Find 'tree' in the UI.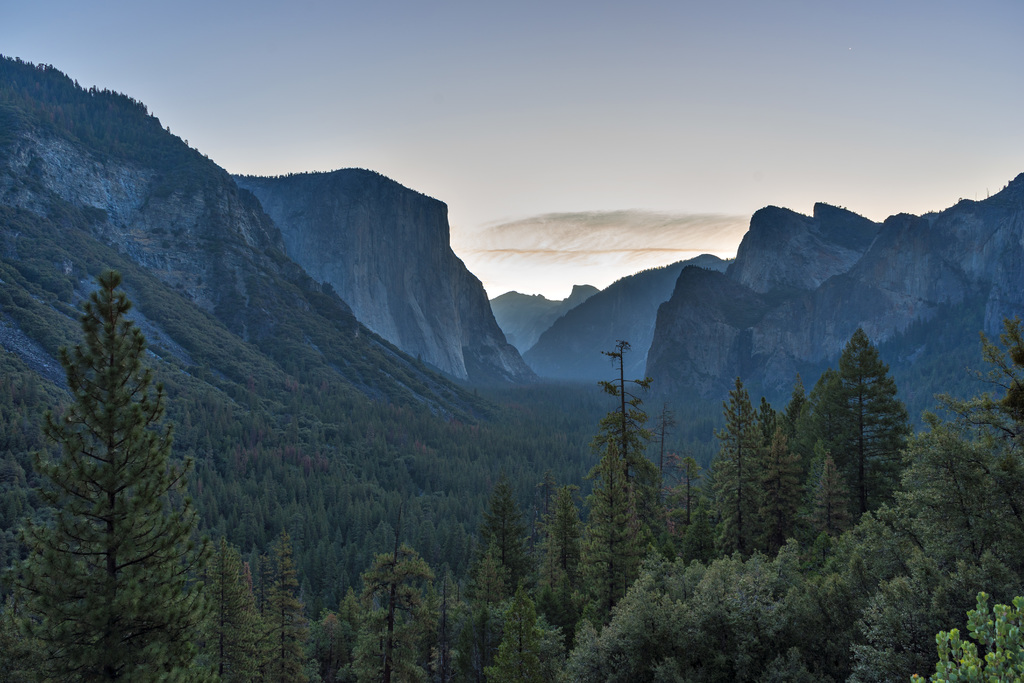
UI element at bbox=[710, 377, 770, 562].
